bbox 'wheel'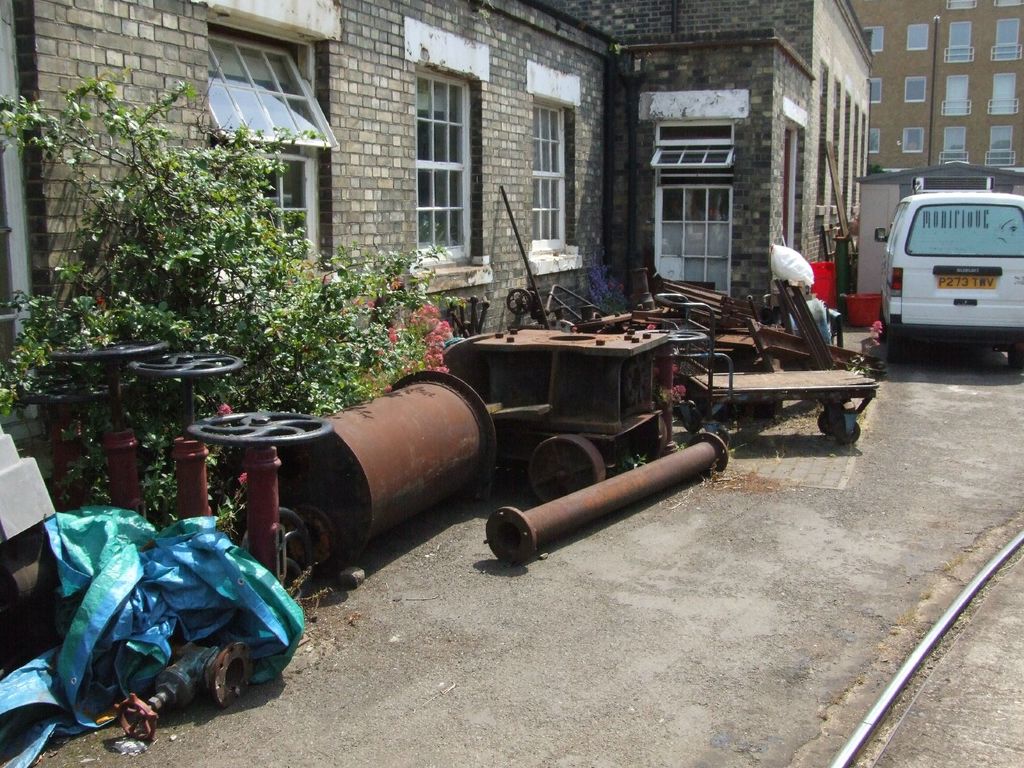
locate(125, 343, 240, 383)
